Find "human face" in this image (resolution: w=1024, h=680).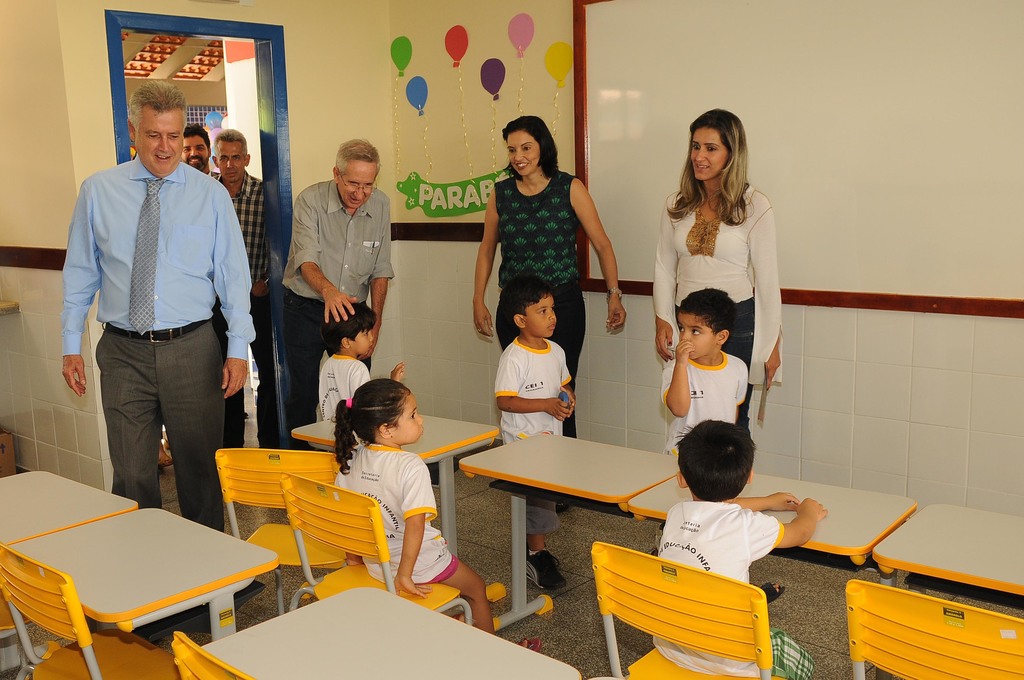
detection(353, 328, 378, 357).
